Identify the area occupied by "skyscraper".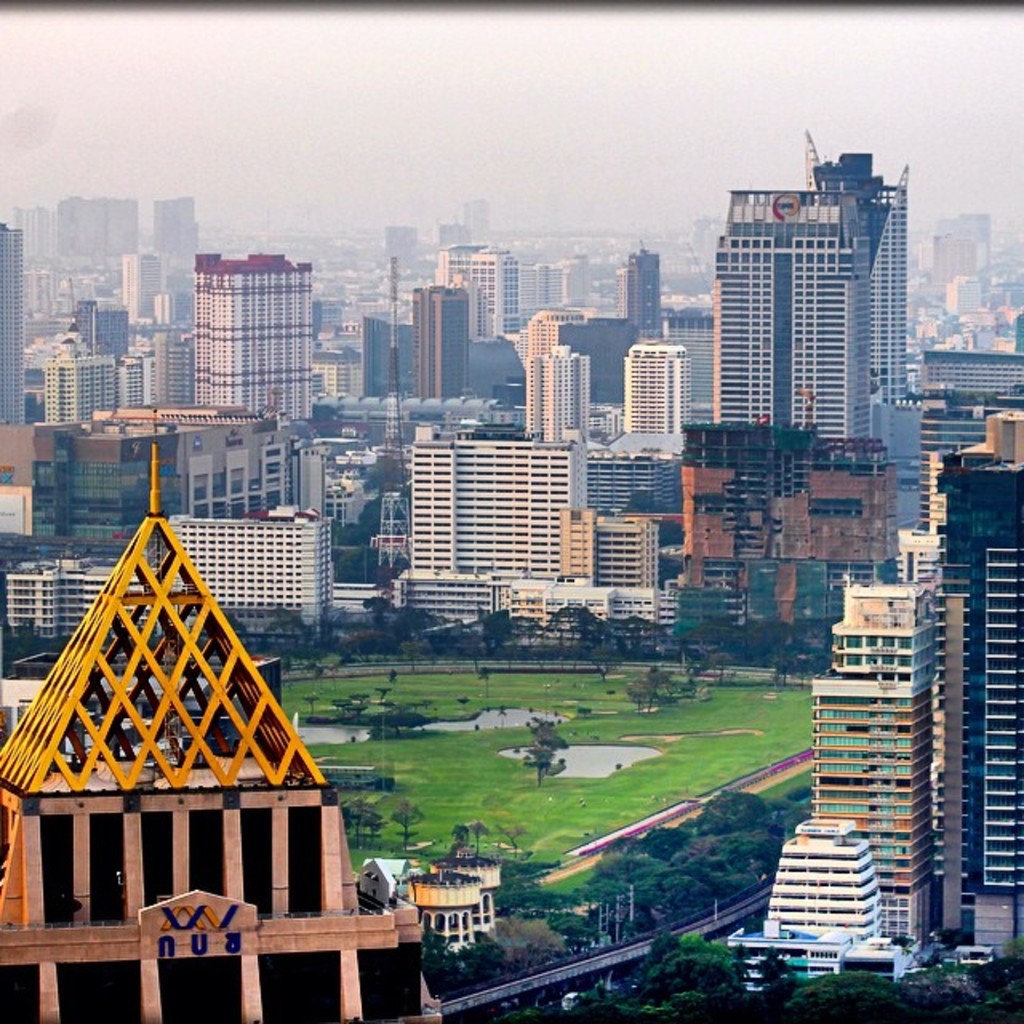
Area: rect(187, 250, 306, 422).
